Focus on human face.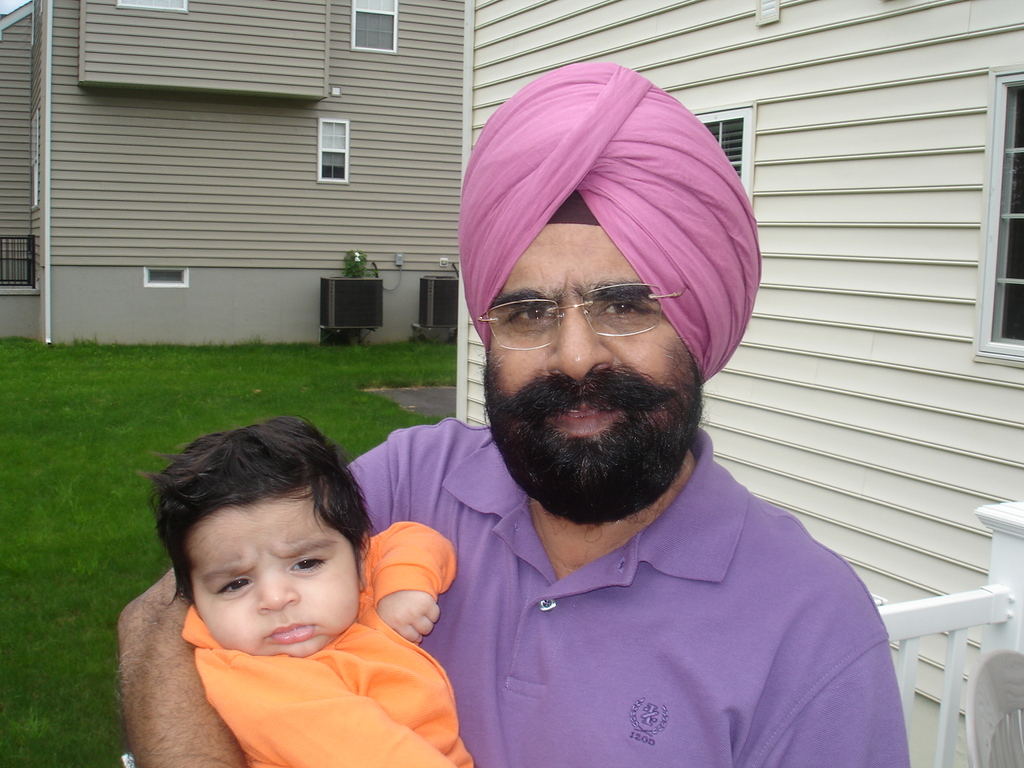
Focused at (193, 490, 363, 655).
